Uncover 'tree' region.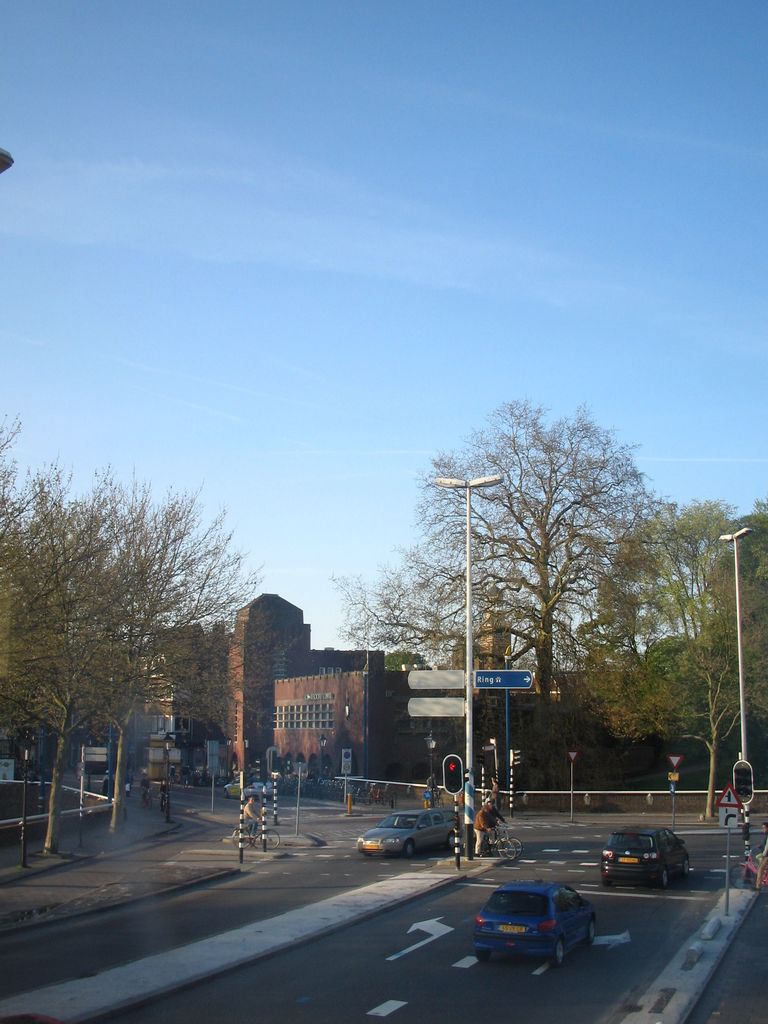
Uncovered: Rect(0, 410, 266, 875).
